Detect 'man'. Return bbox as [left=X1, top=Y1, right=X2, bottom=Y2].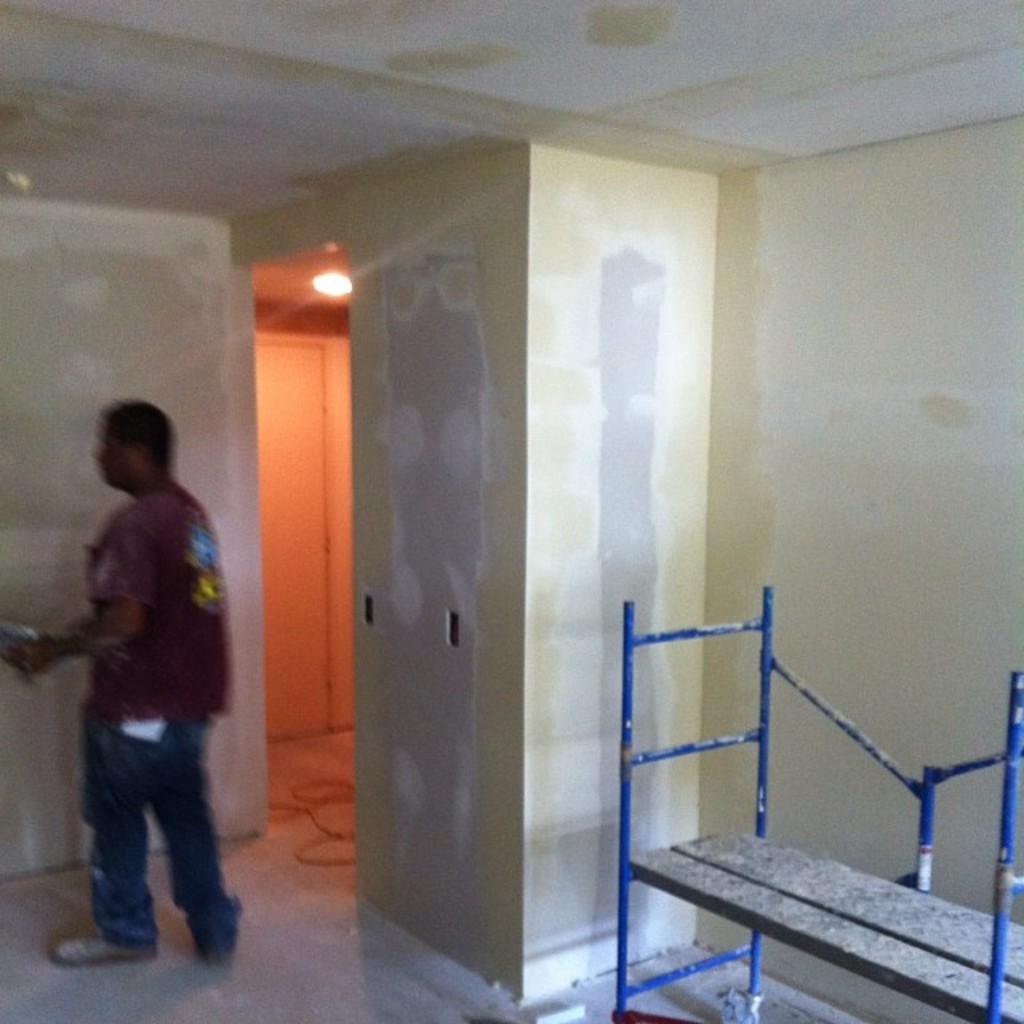
[left=35, top=389, right=256, bottom=984].
